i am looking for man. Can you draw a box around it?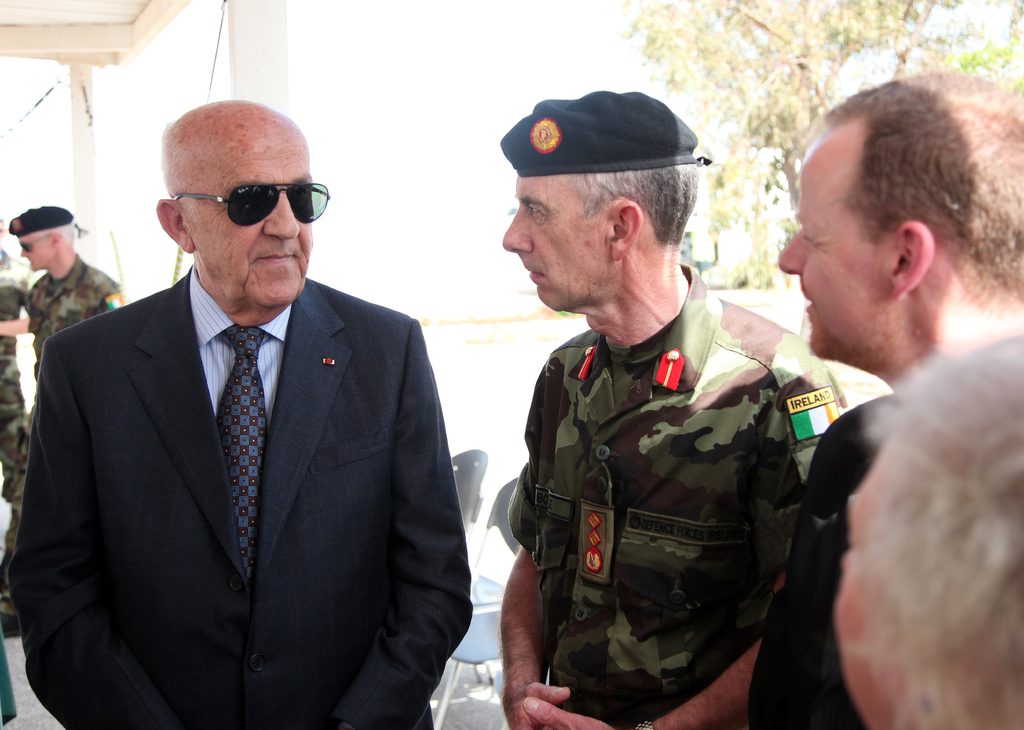
Sure, the bounding box is x1=20 y1=95 x2=465 y2=728.
